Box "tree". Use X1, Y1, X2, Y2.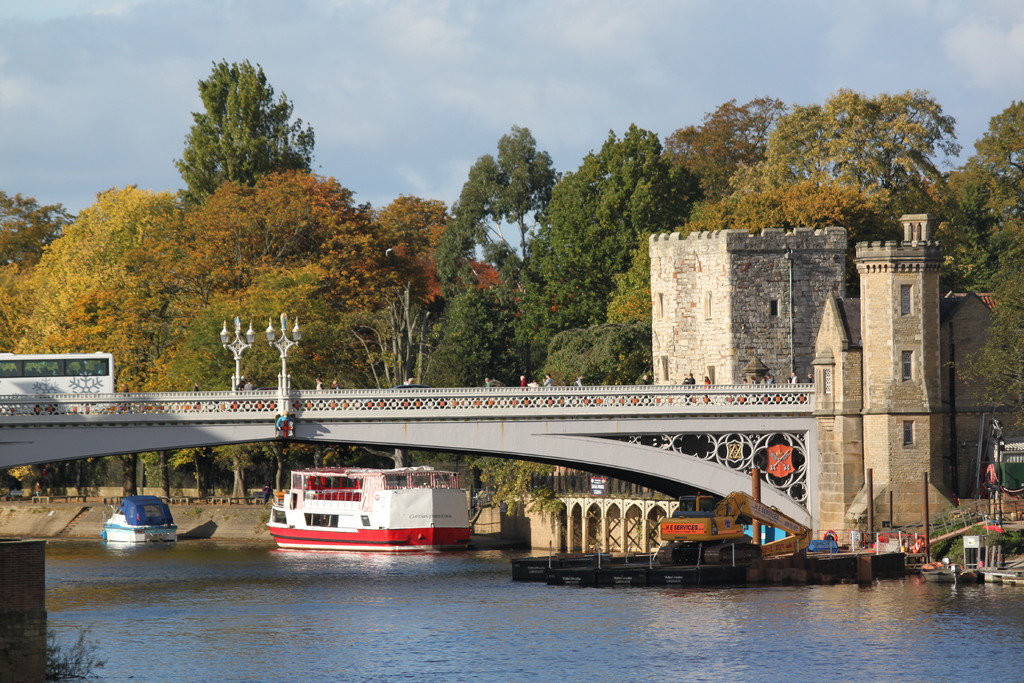
520, 125, 694, 340.
